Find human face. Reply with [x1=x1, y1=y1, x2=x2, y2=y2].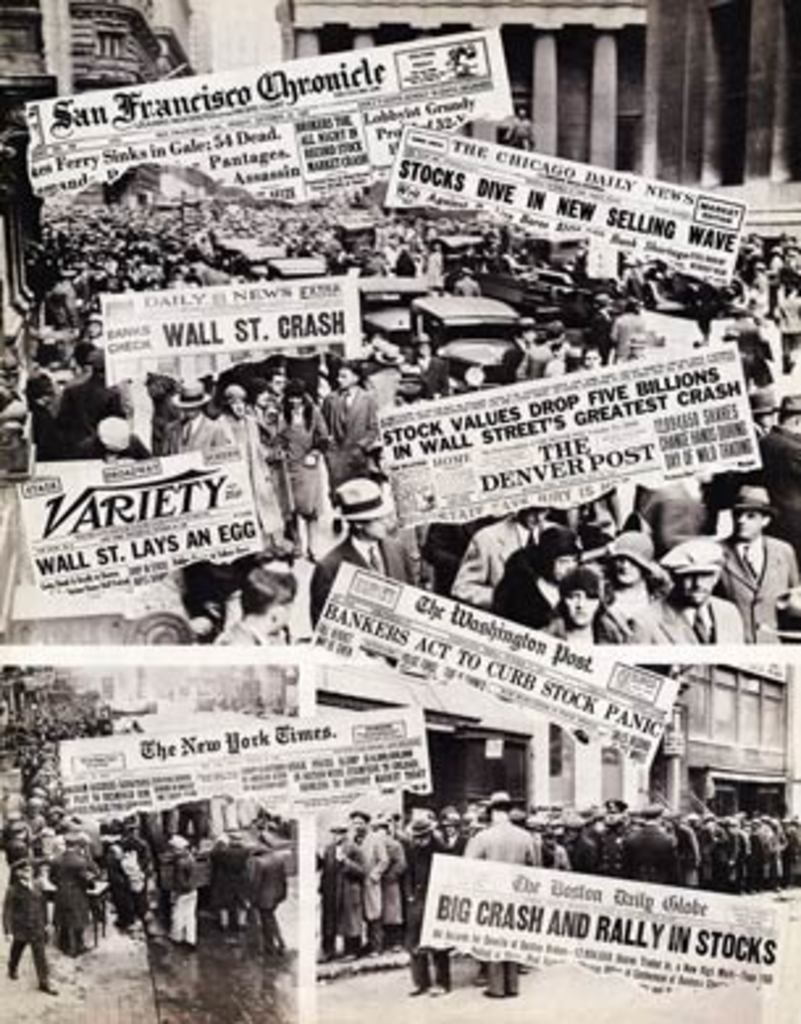
[x1=549, y1=549, x2=586, y2=580].
